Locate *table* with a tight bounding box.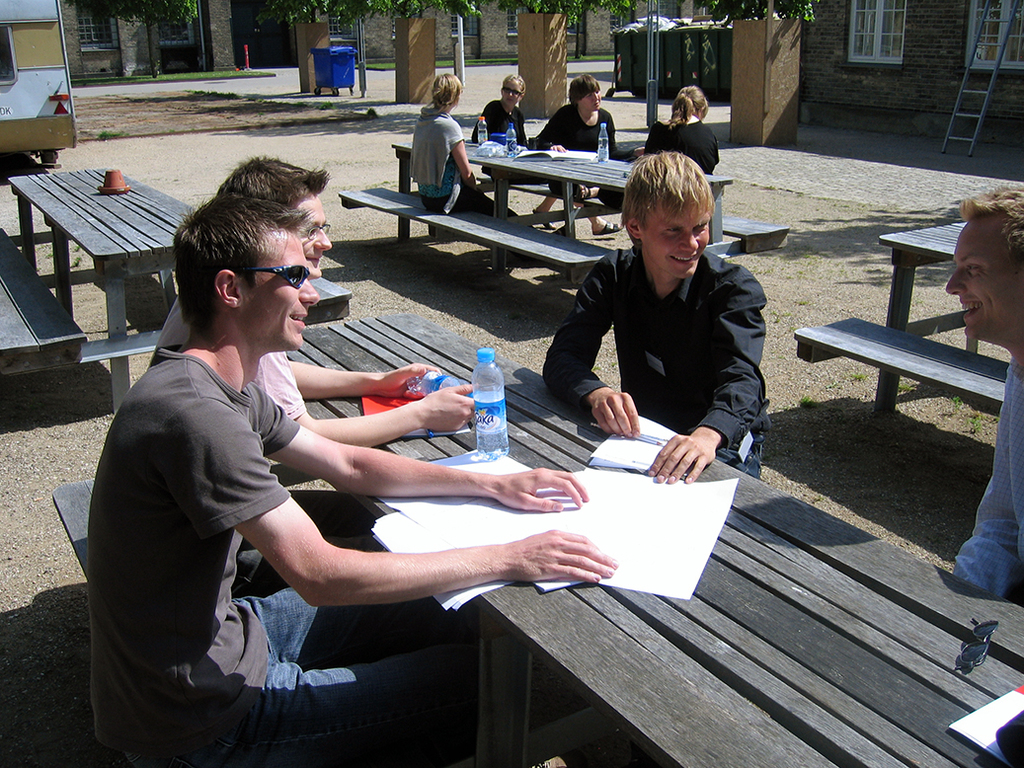
x1=1, y1=149, x2=259, y2=437.
